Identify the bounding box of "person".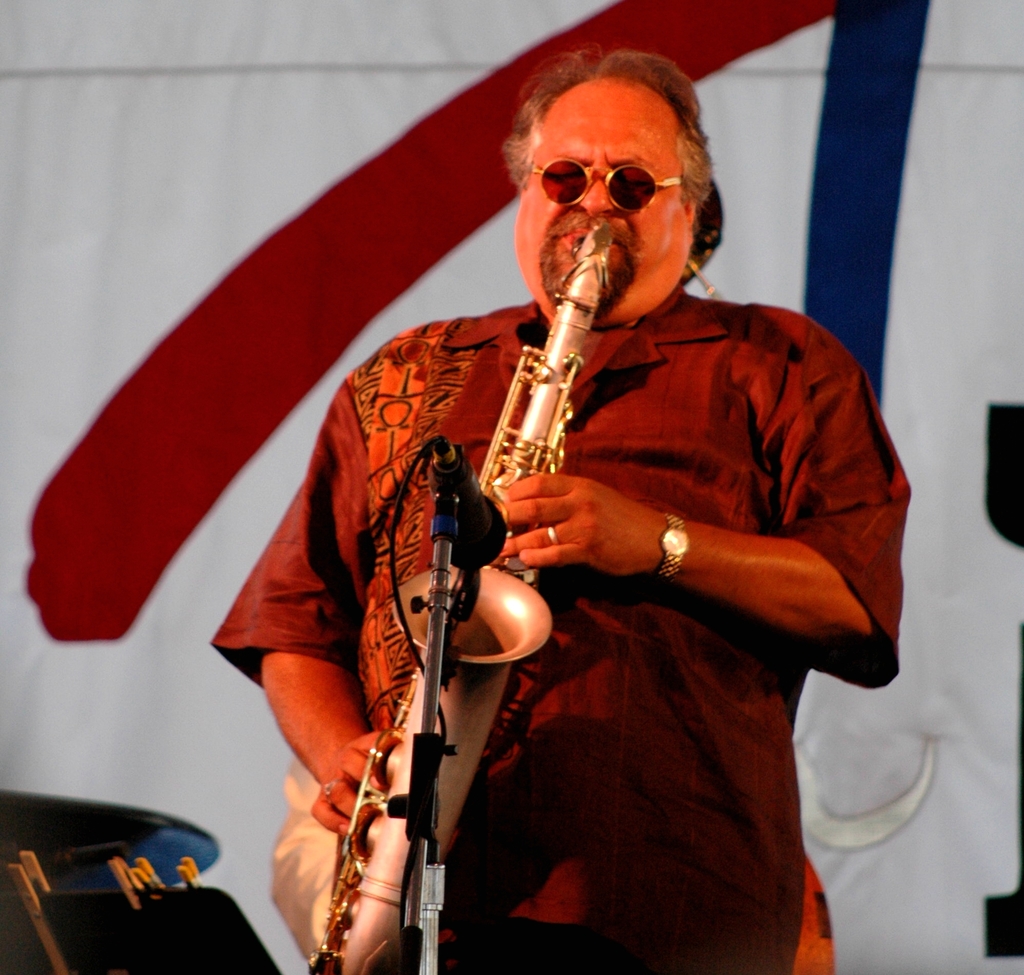
[left=239, top=56, right=881, bottom=937].
